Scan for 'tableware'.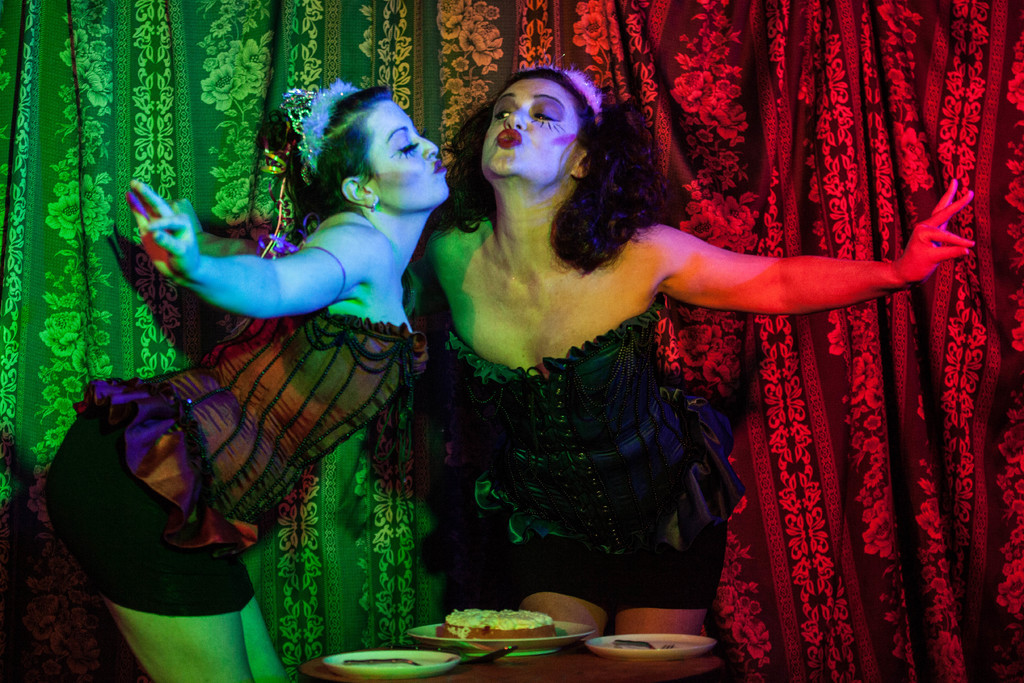
Scan result: (344,654,430,667).
